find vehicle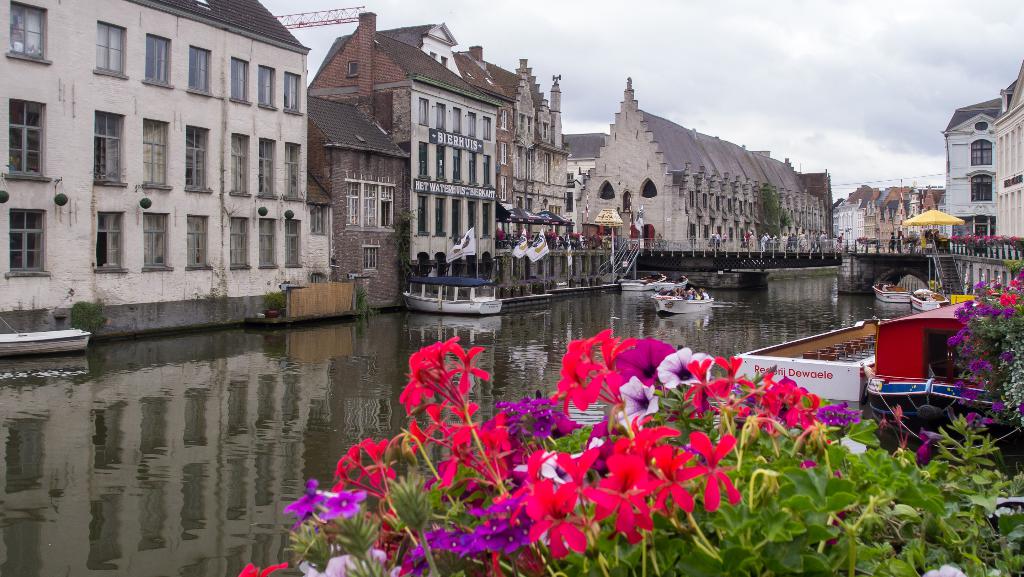
<box>0,314,92,354</box>
